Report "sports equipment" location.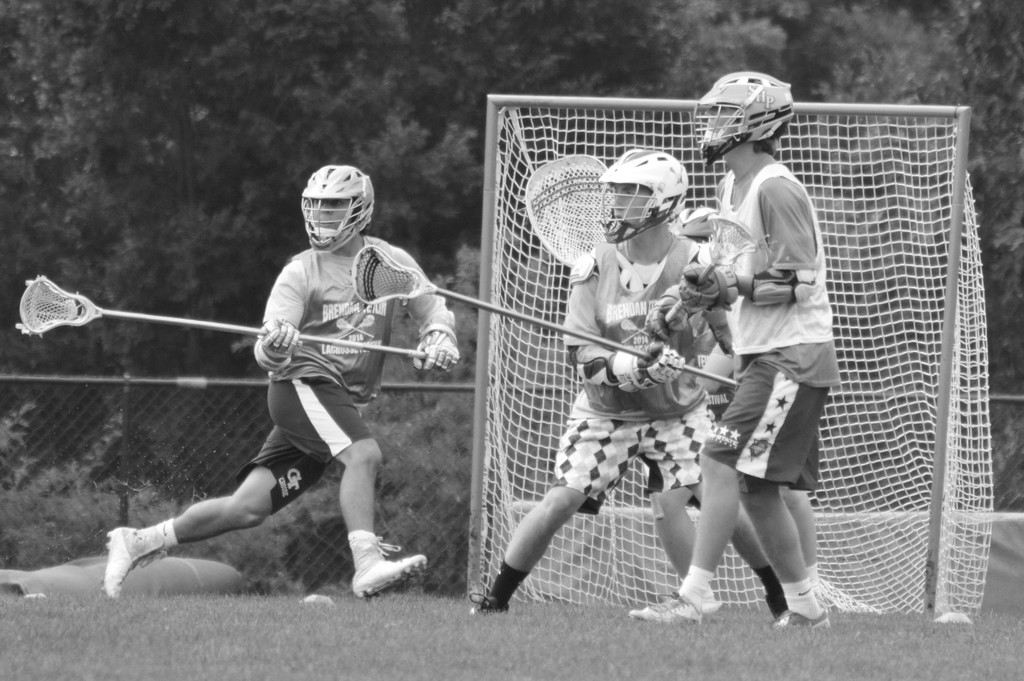
Report: 259 315 304 363.
